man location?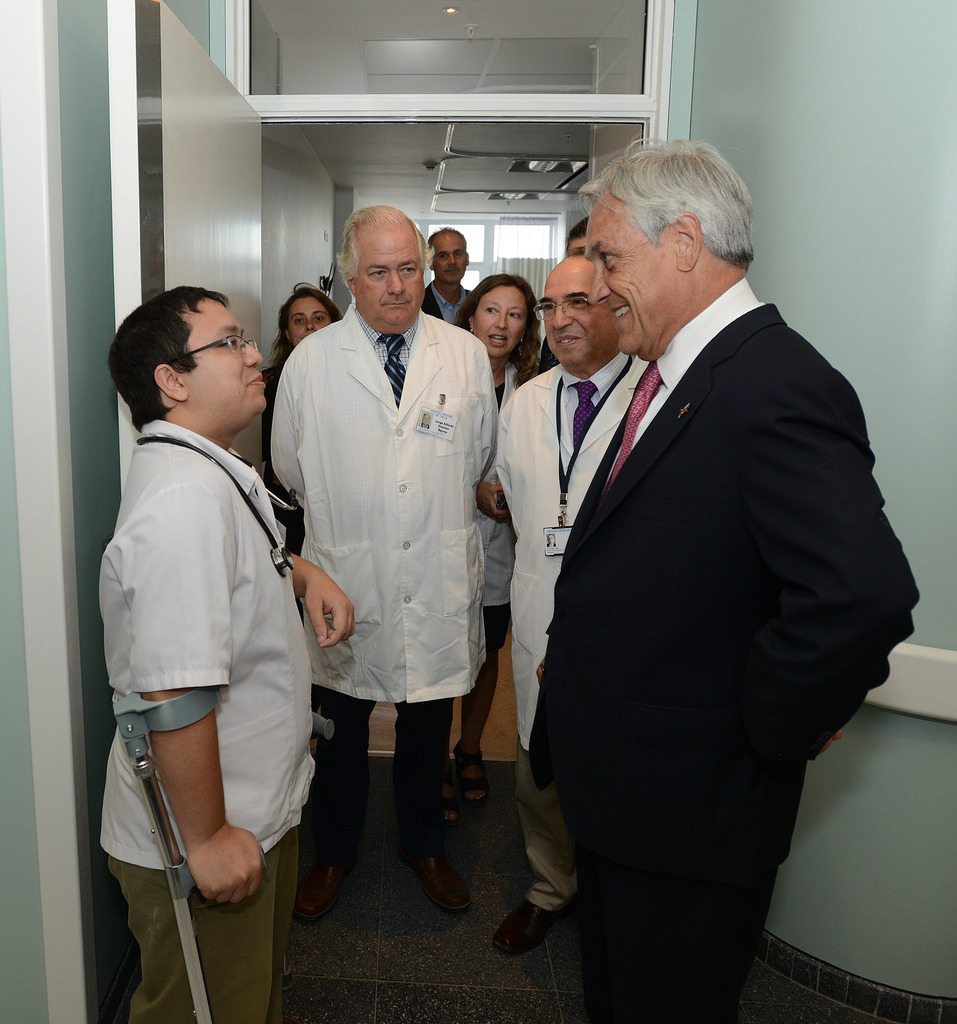
box=[95, 282, 358, 1023]
